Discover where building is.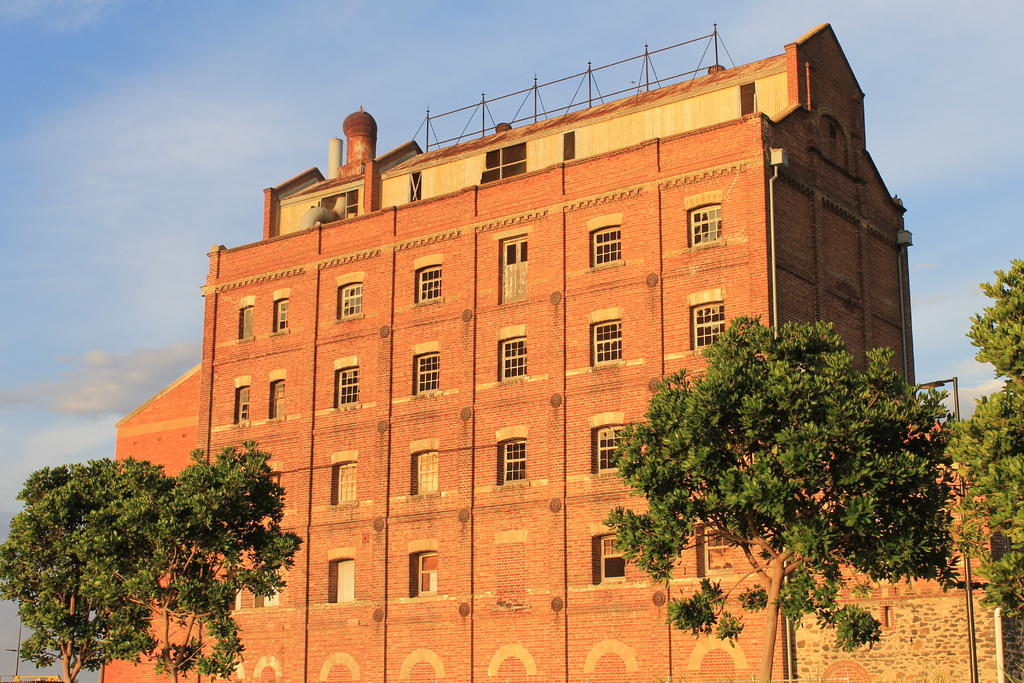
Discovered at (left=99, top=20, right=1023, bottom=682).
